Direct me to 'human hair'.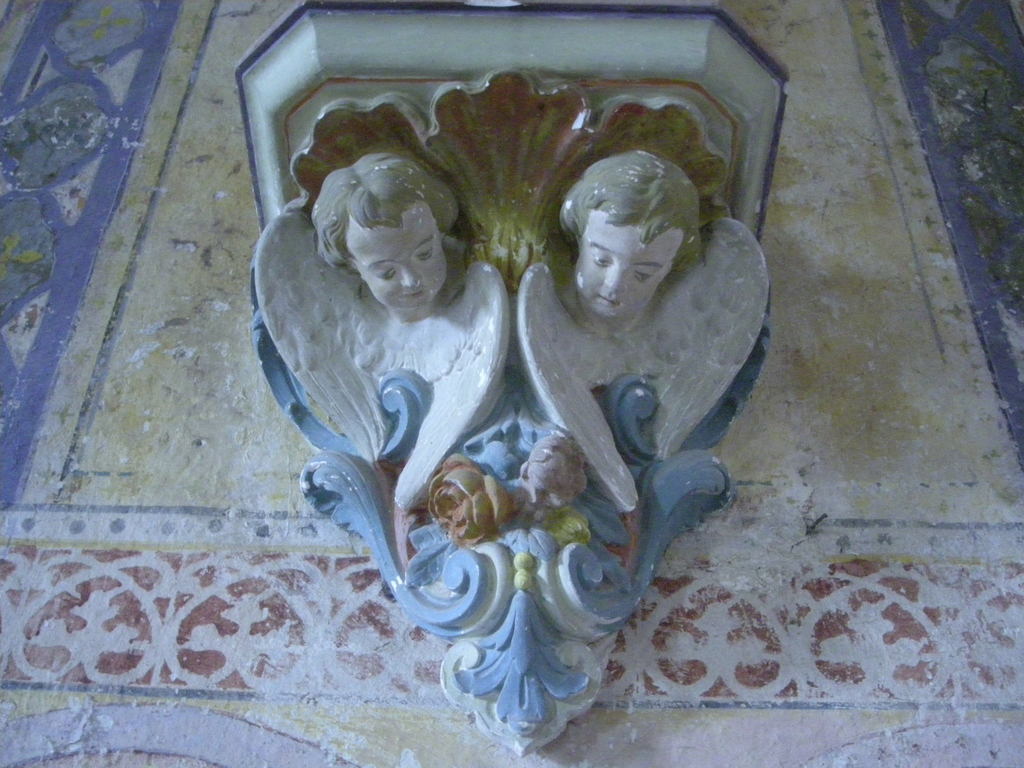
Direction: (x1=314, y1=145, x2=463, y2=275).
